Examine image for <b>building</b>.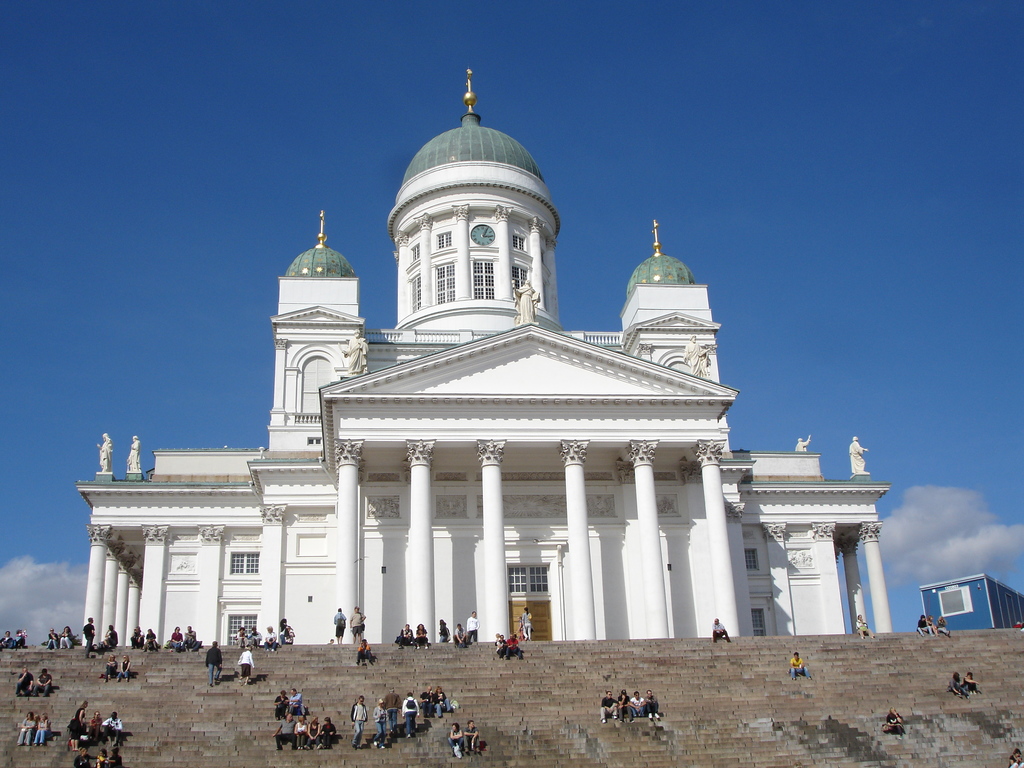
Examination result: [926,573,1023,633].
